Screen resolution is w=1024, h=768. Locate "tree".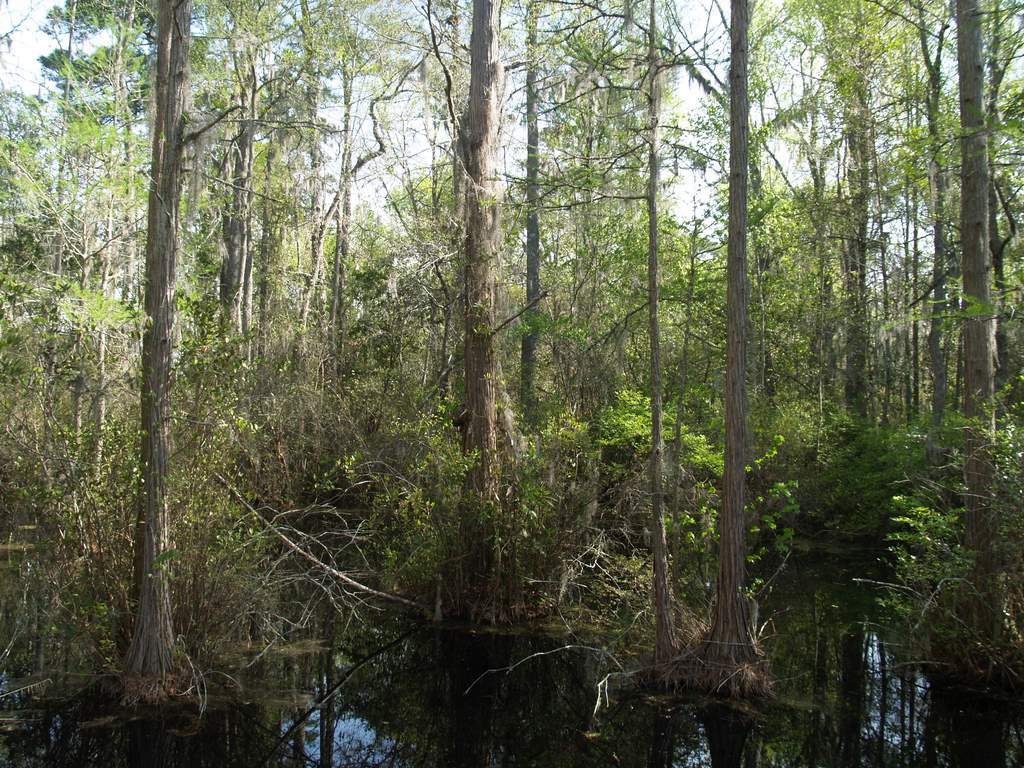
(left=82, top=4, right=250, bottom=699).
